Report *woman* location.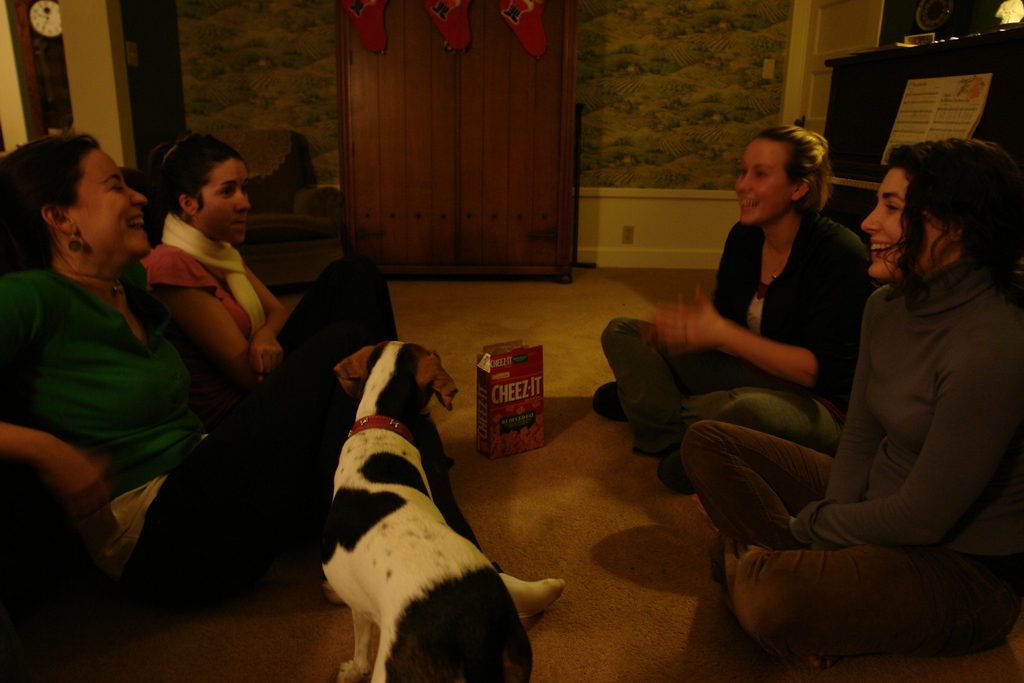
Report: [left=672, top=129, right=1023, bottom=682].
